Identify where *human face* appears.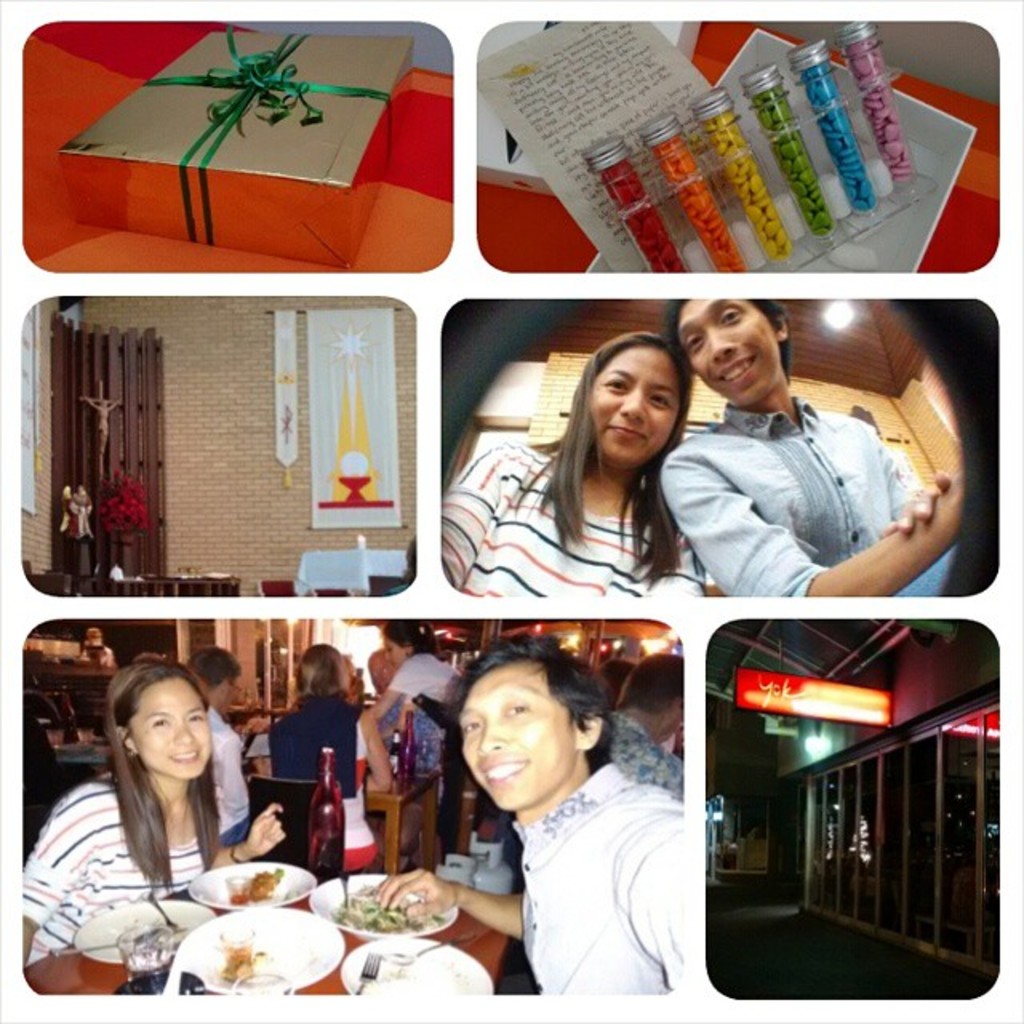
Appears at 451, 672, 584, 813.
